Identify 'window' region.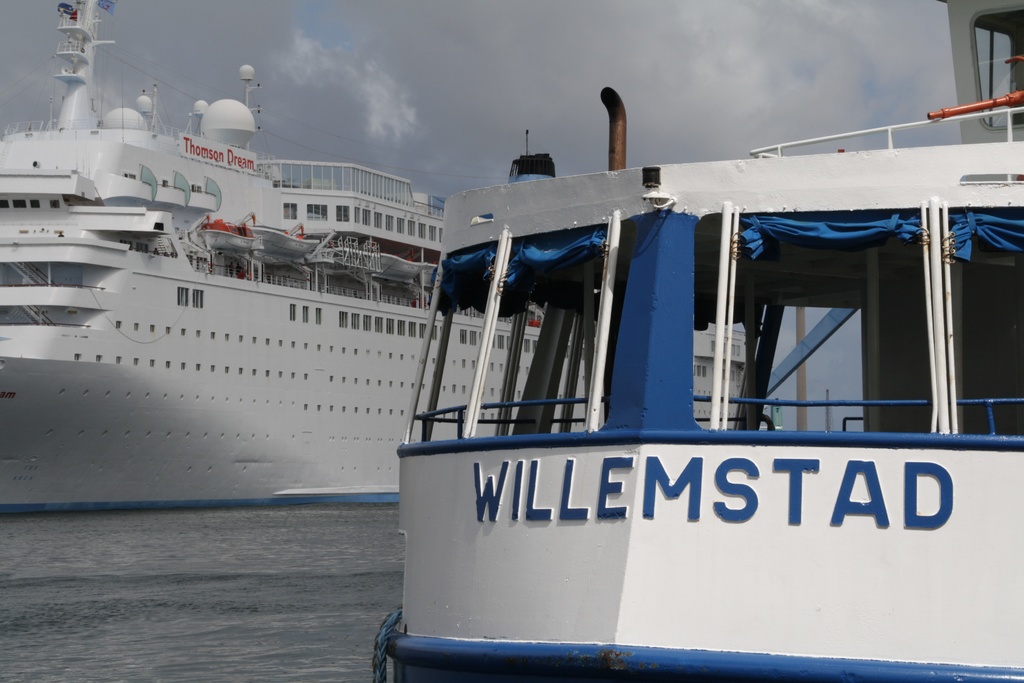
Region: <region>523, 340, 531, 352</region>.
